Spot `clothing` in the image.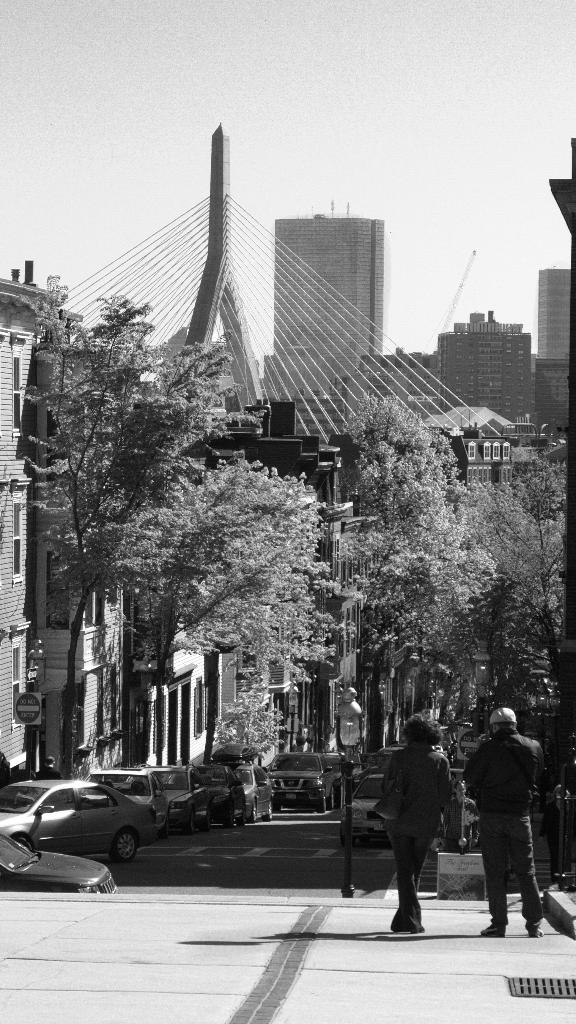
`clothing` found at bbox(468, 701, 553, 916).
